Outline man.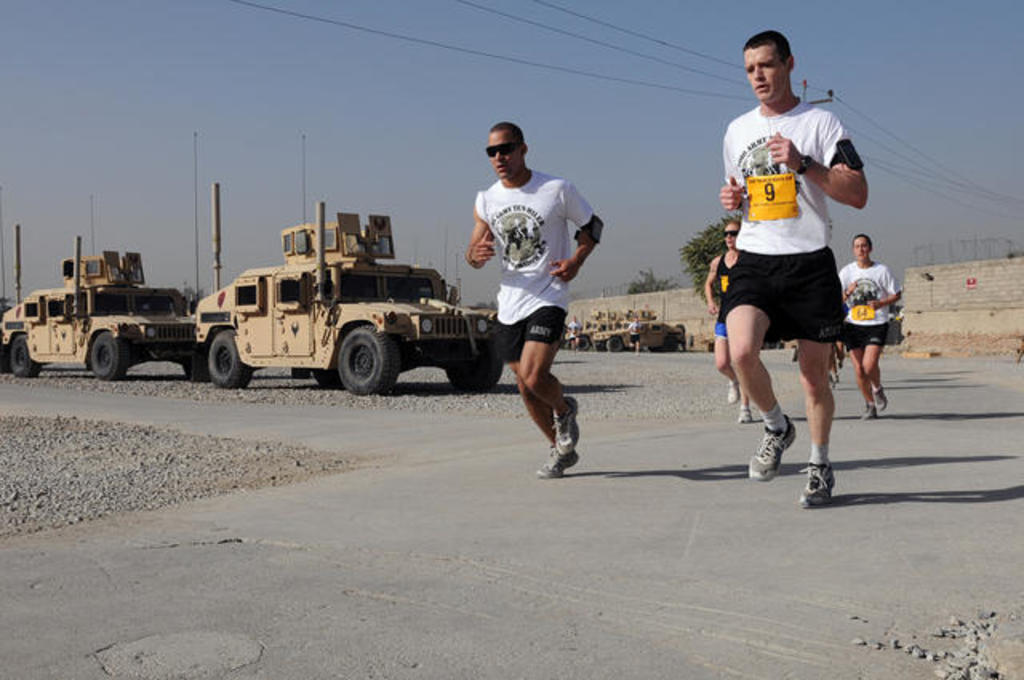
Outline: <box>462,123,608,477</box>.
